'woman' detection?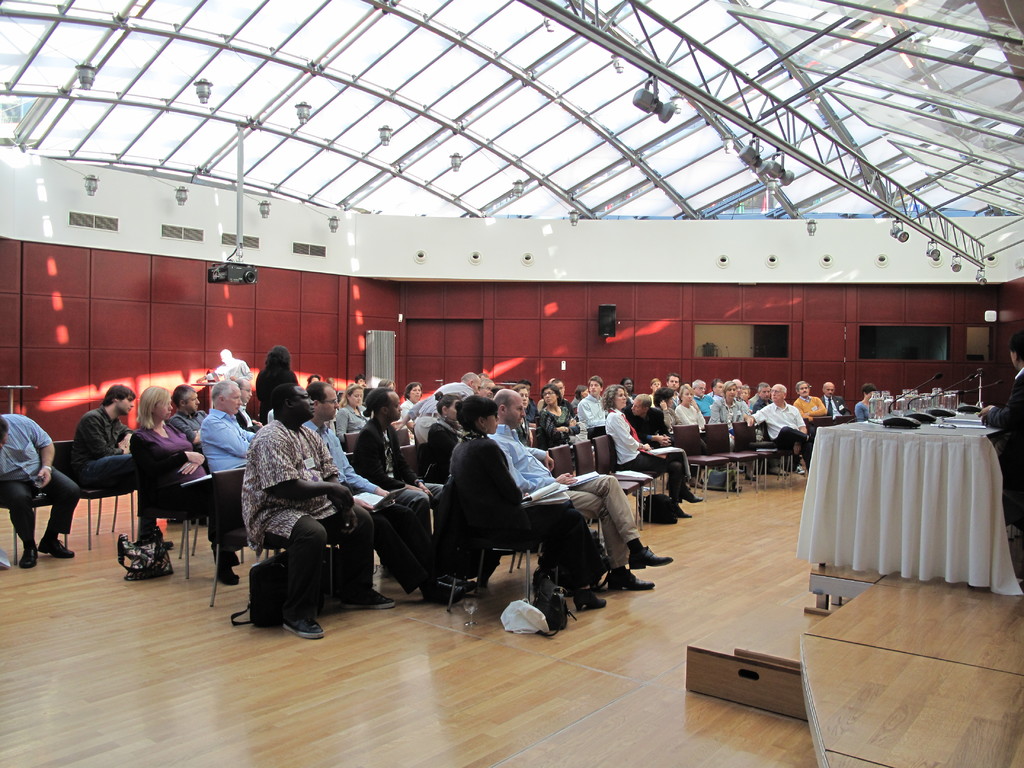
<bbox>252, 342, 303, 428</bbox>
